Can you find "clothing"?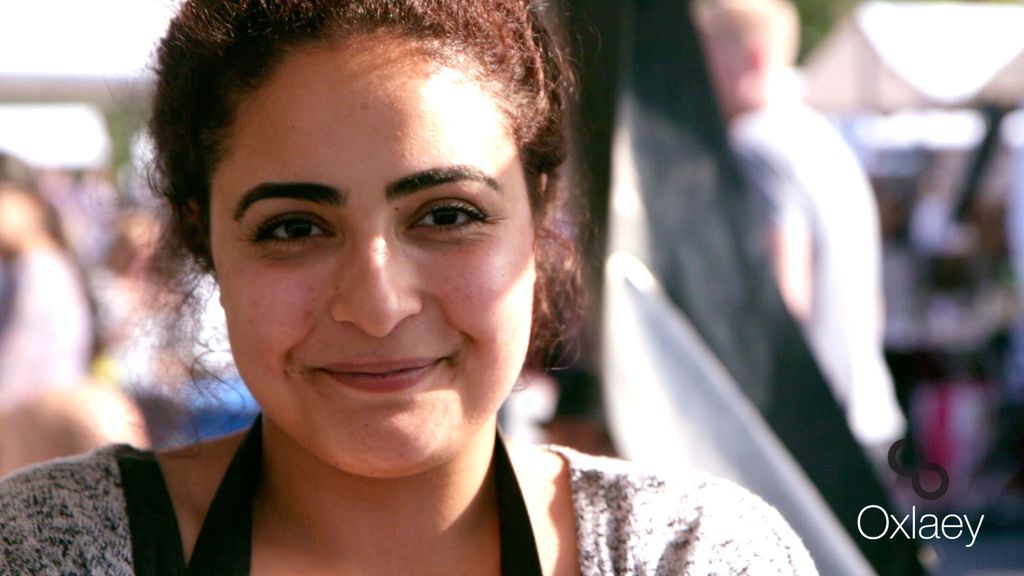
Yes, bounding box: 0, 248, 107, 404.
